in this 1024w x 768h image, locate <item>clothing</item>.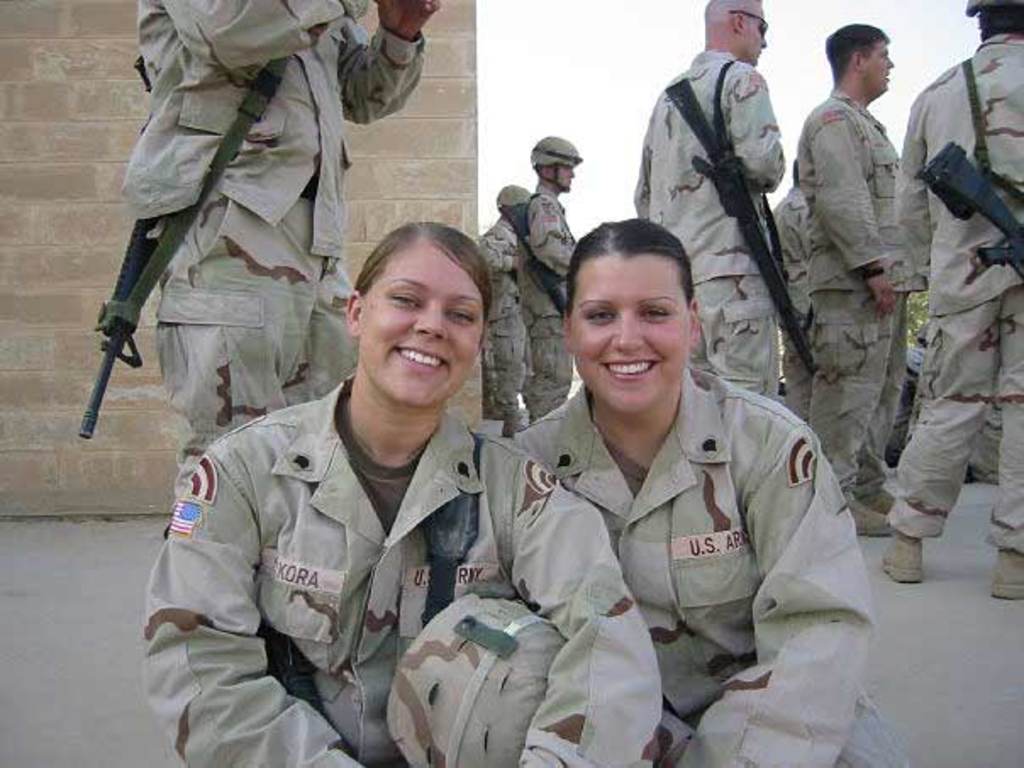
Bounding box: bbox=[141, 368, 663, 766].
